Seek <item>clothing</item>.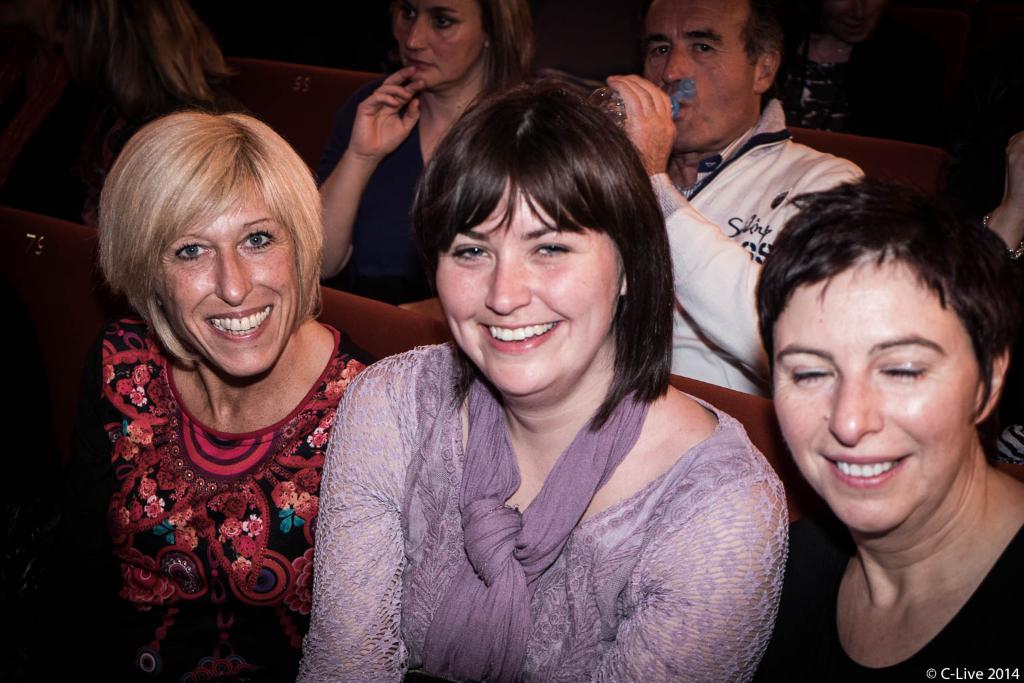
[left=647, top=97, right=864, bottom=395].
